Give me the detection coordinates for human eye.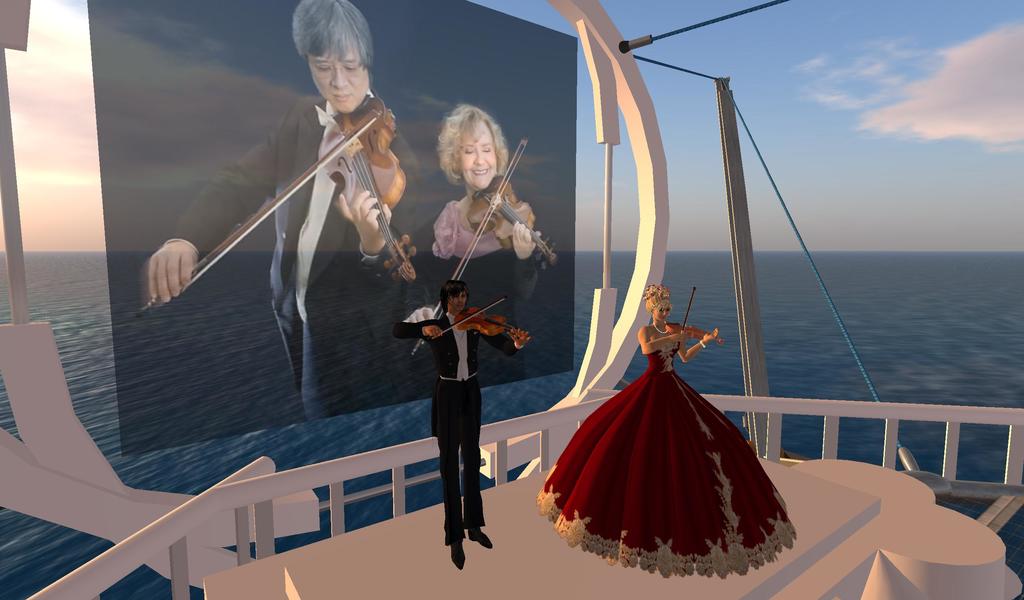
bbox=(465, 149, 474, 152).
